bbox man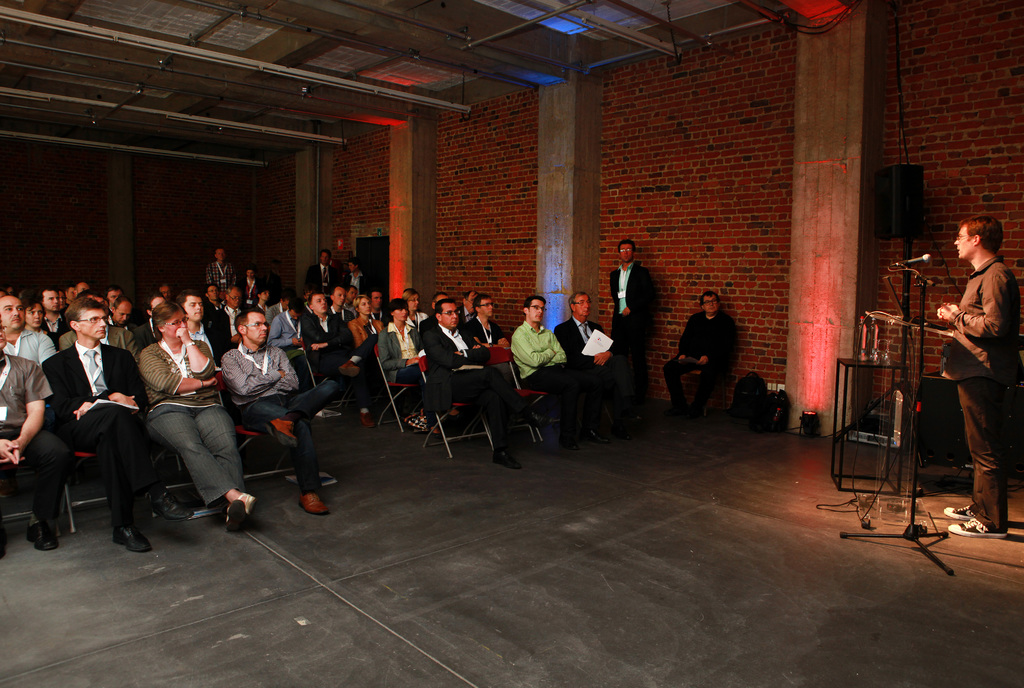
1/291/49/364
